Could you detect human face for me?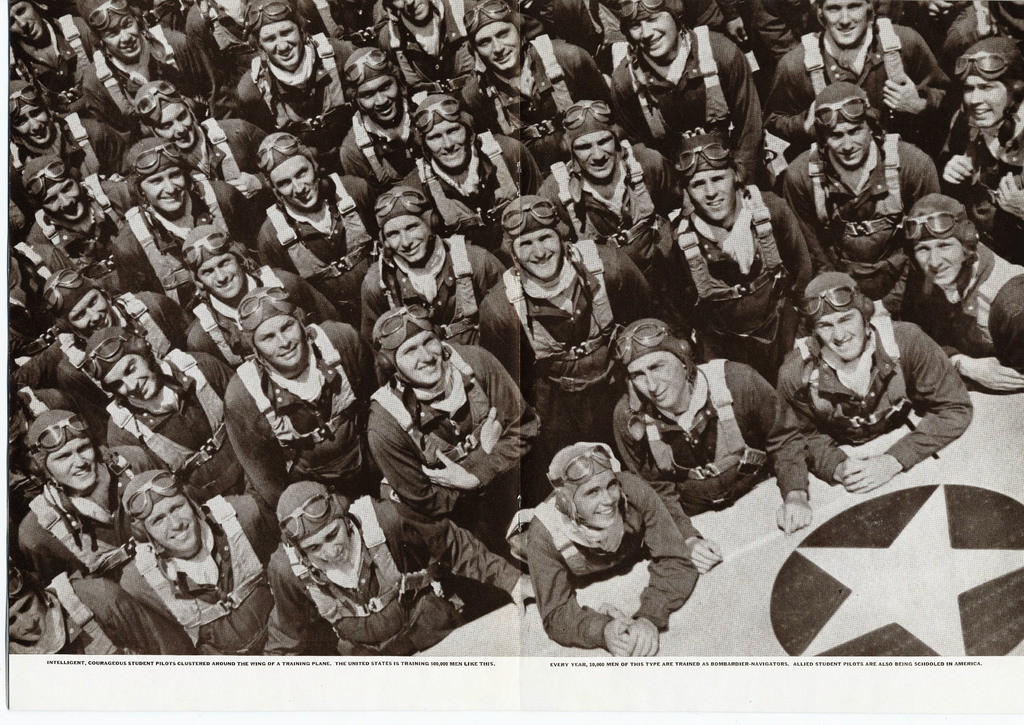
Detection result: rect(194, 252, 245, 301).
